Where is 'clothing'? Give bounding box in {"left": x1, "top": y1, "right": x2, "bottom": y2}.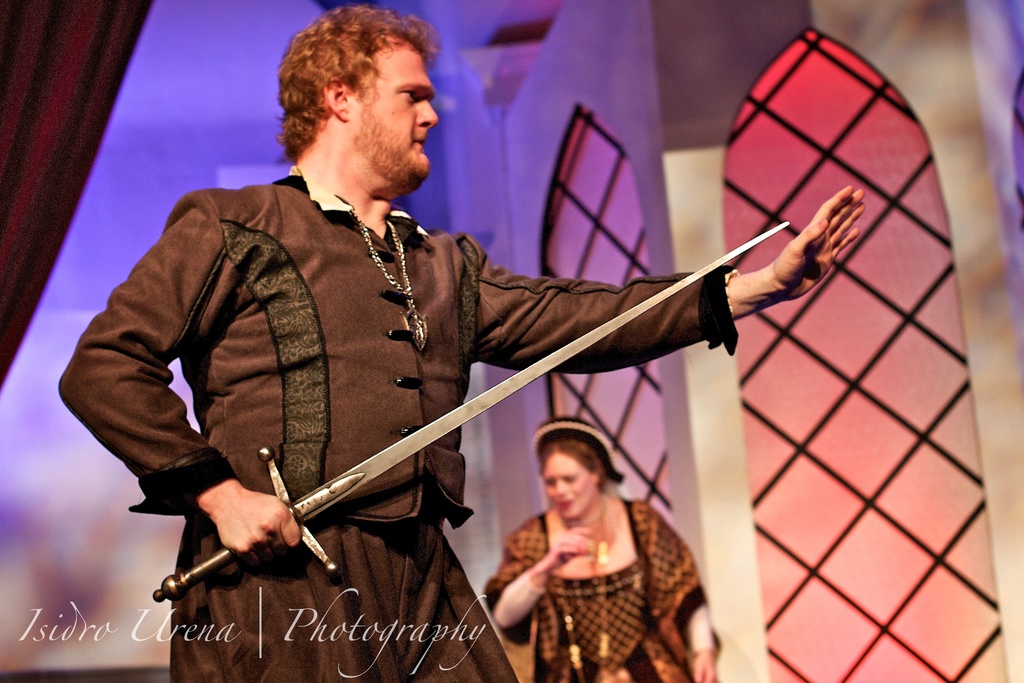
{"left": 486, "top": 491, "right": 723, "bottom": 680}.
